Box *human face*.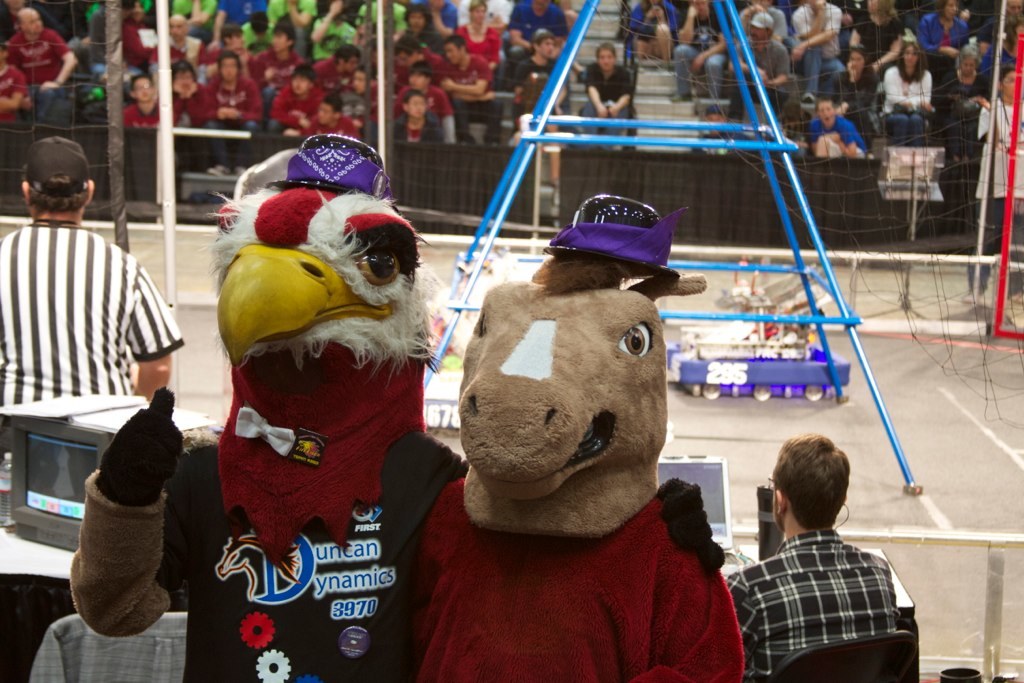
[812, 95, 836, 123].
